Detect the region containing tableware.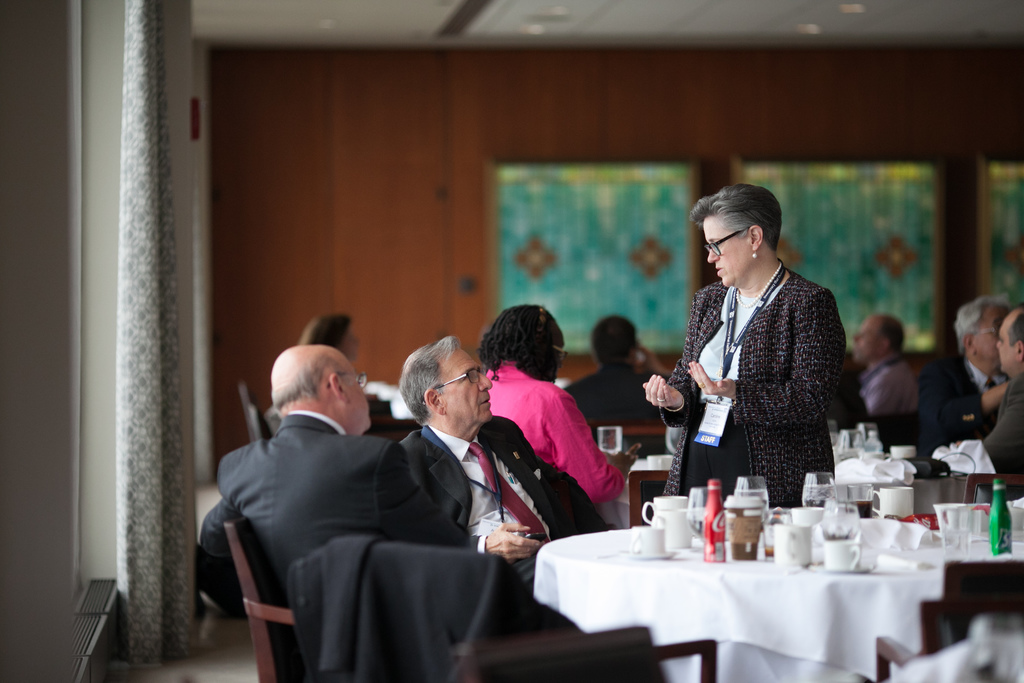
600,425,626,456.
